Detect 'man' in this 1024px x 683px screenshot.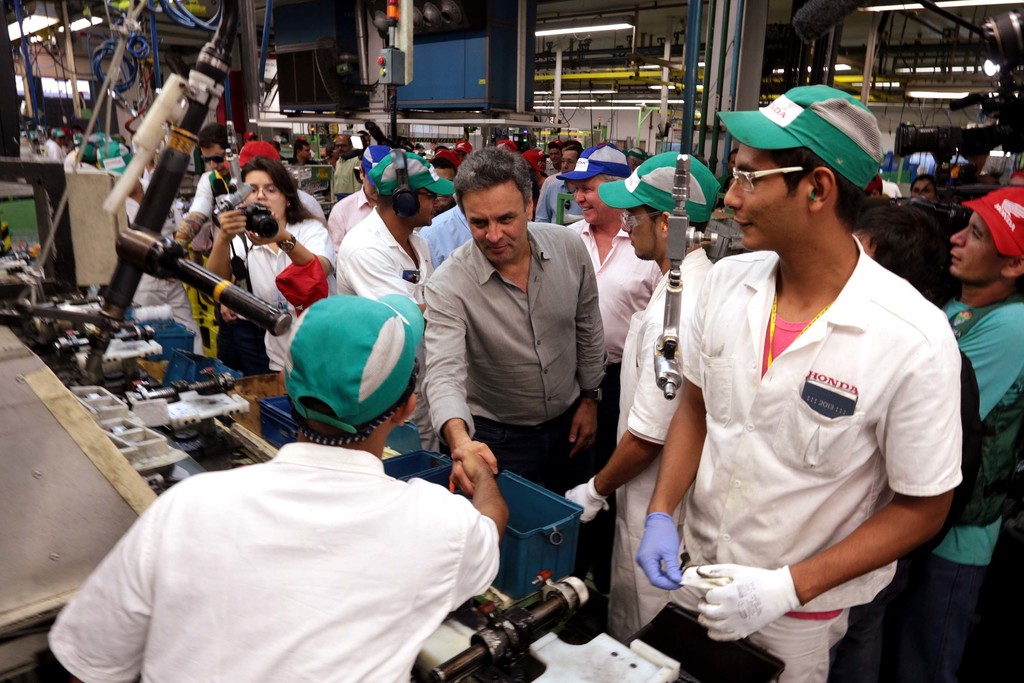
Detection: bbox=(537, 140, 600, 220).
